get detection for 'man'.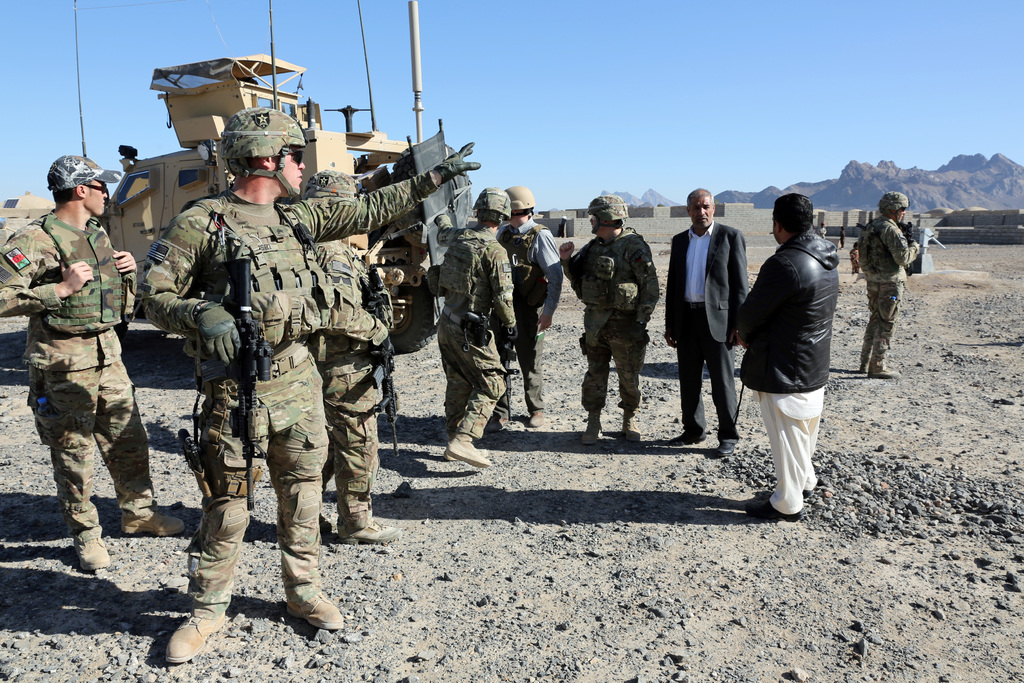
Detection: bbox=(140, 106, 480, 666).
